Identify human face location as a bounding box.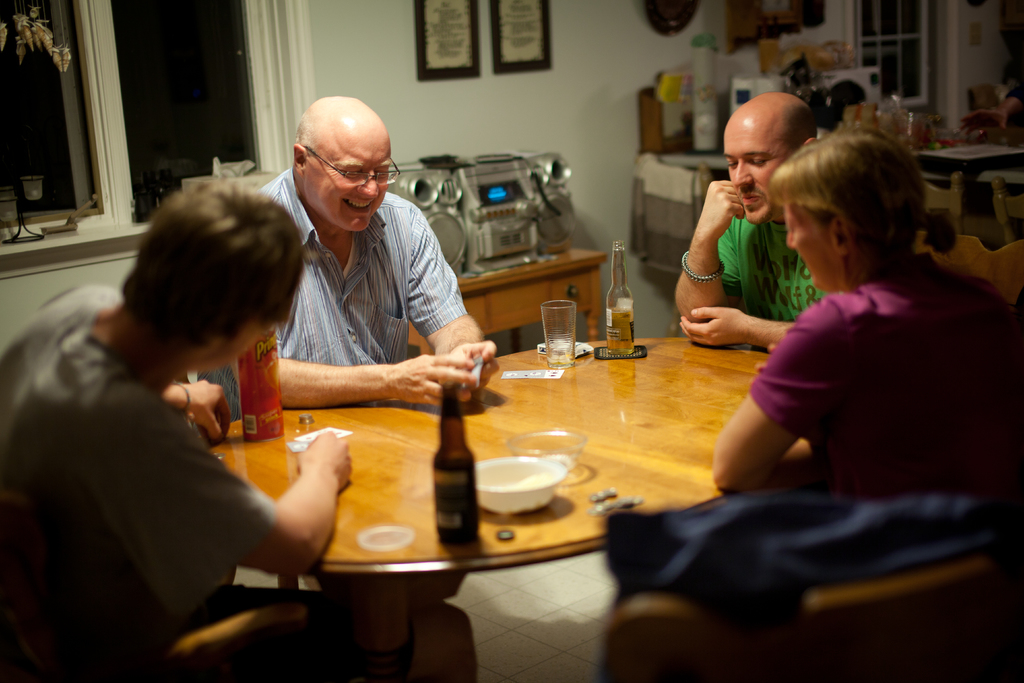
(312, 139, 391, 235).
